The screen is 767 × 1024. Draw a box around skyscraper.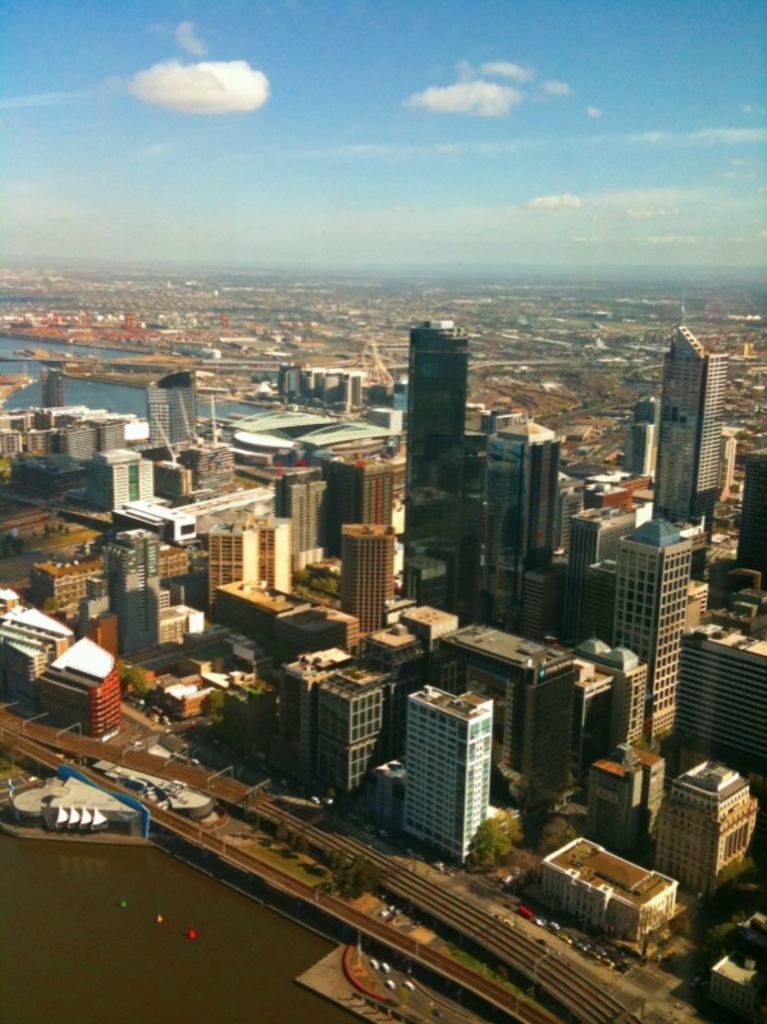
BBox(402, 319, 483, 620).
